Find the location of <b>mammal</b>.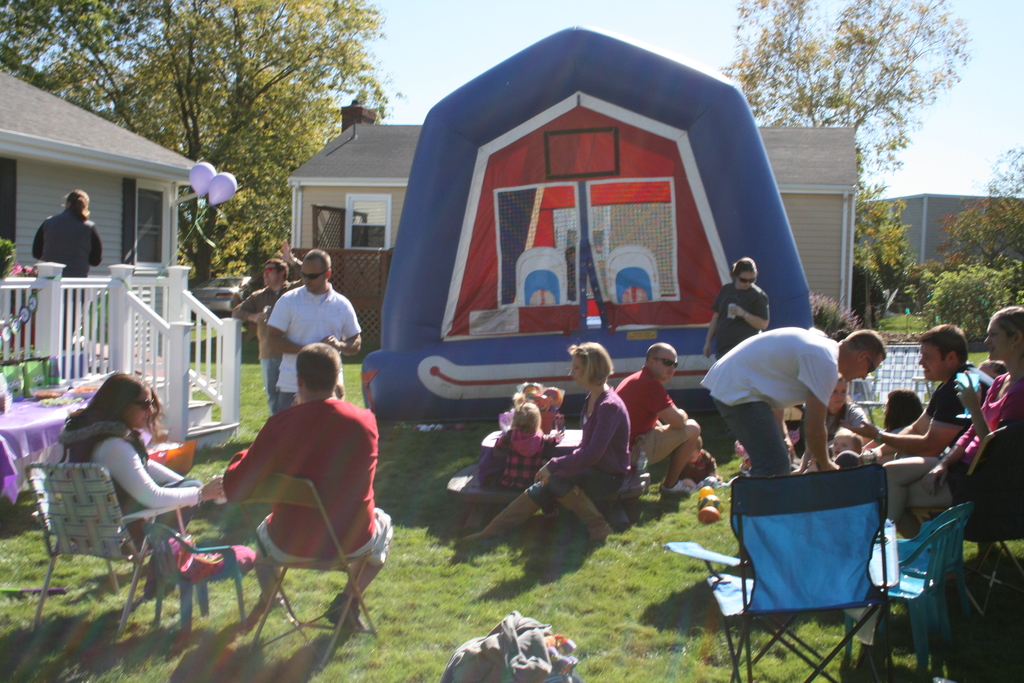
Location: [265, 252, 358, 412].
